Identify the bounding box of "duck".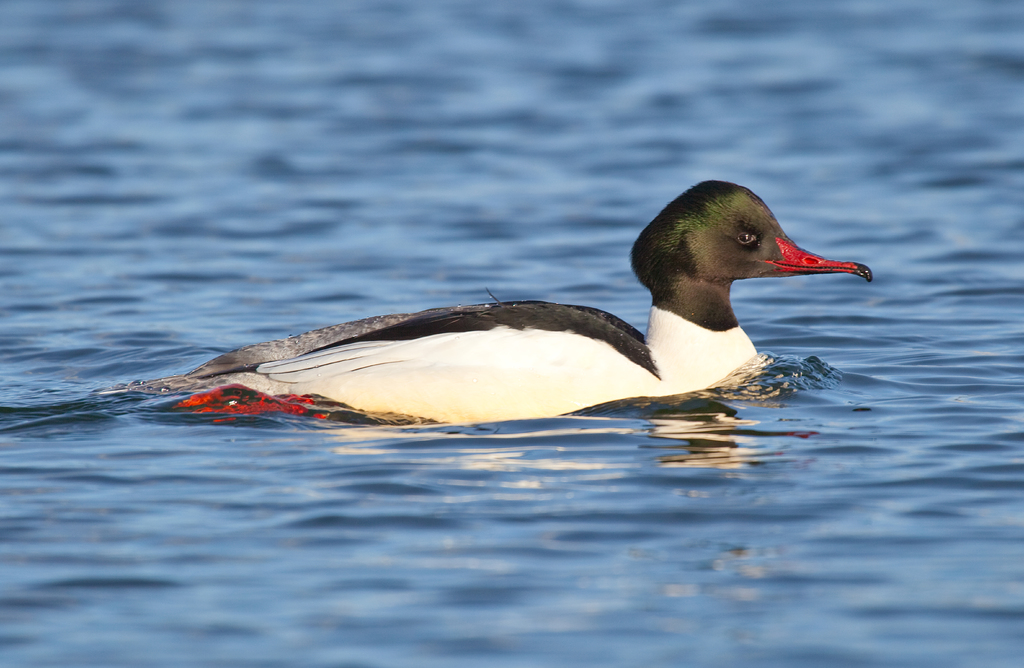
l=69, t=180, r=888, b=446.
